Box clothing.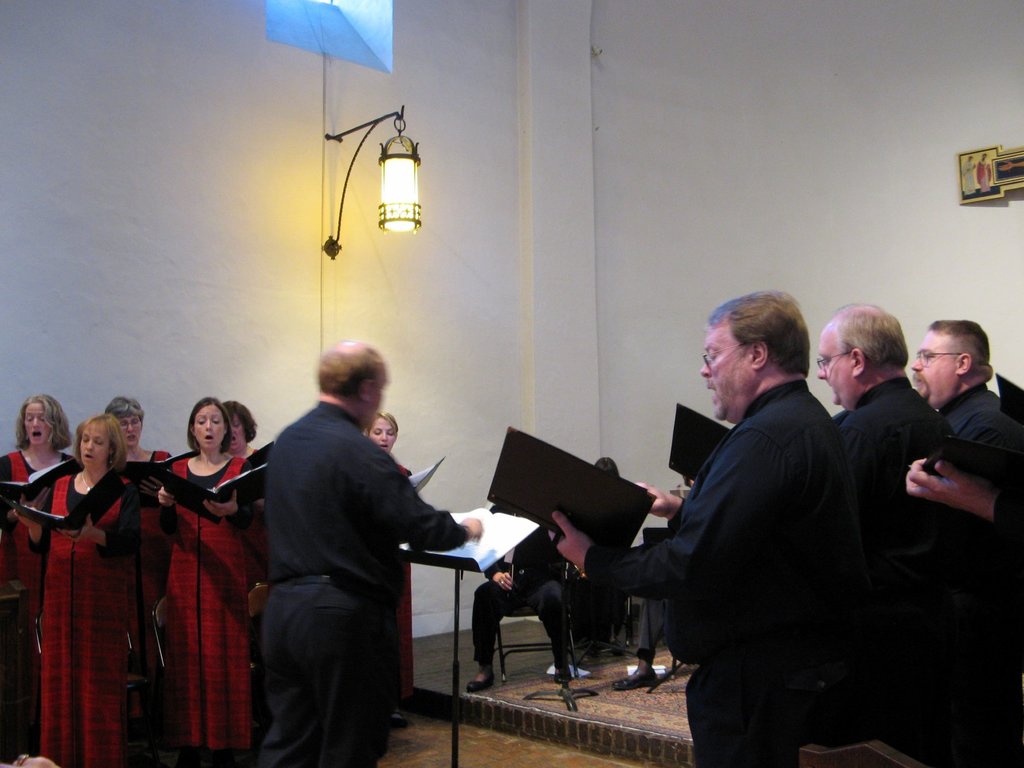
box=[155, 448, 254, 767].
